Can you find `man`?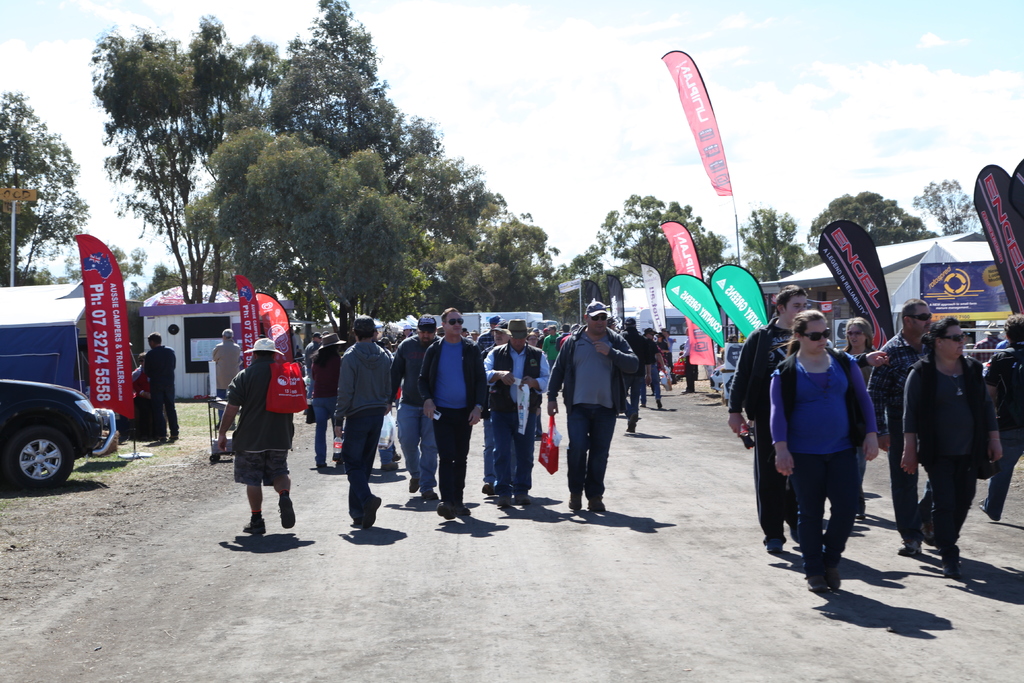
Yes, bounding box: <region>865, 296, 932, 557</region>.
